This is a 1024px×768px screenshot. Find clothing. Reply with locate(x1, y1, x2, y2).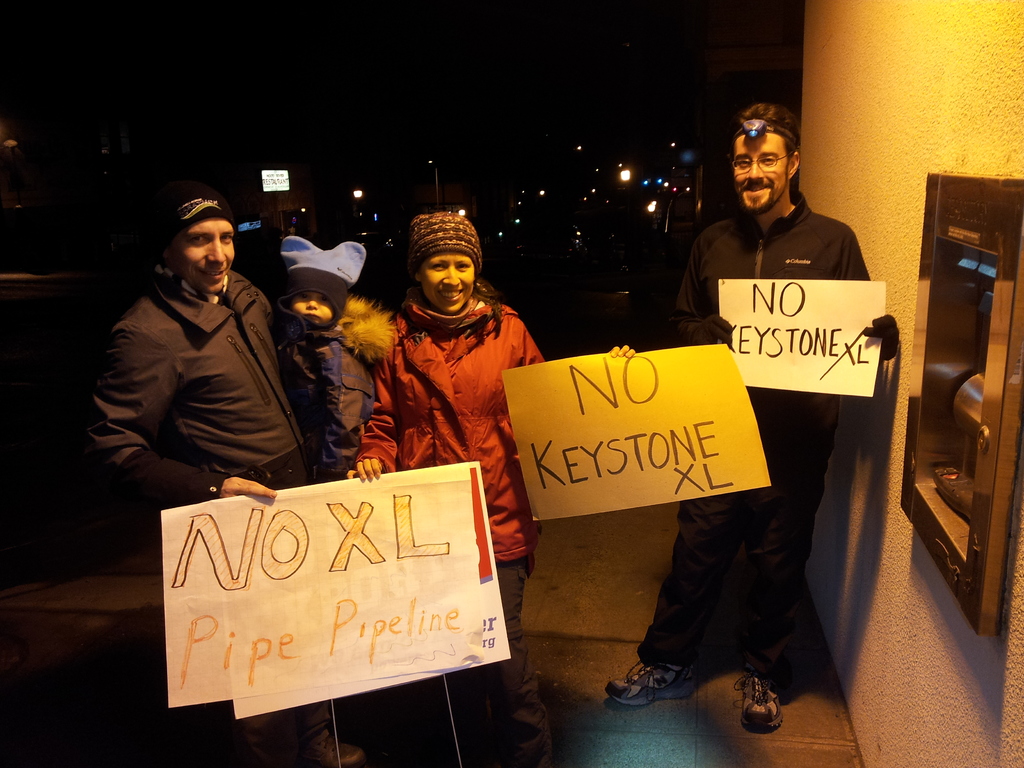
locate(84, 216, 312, 518).
